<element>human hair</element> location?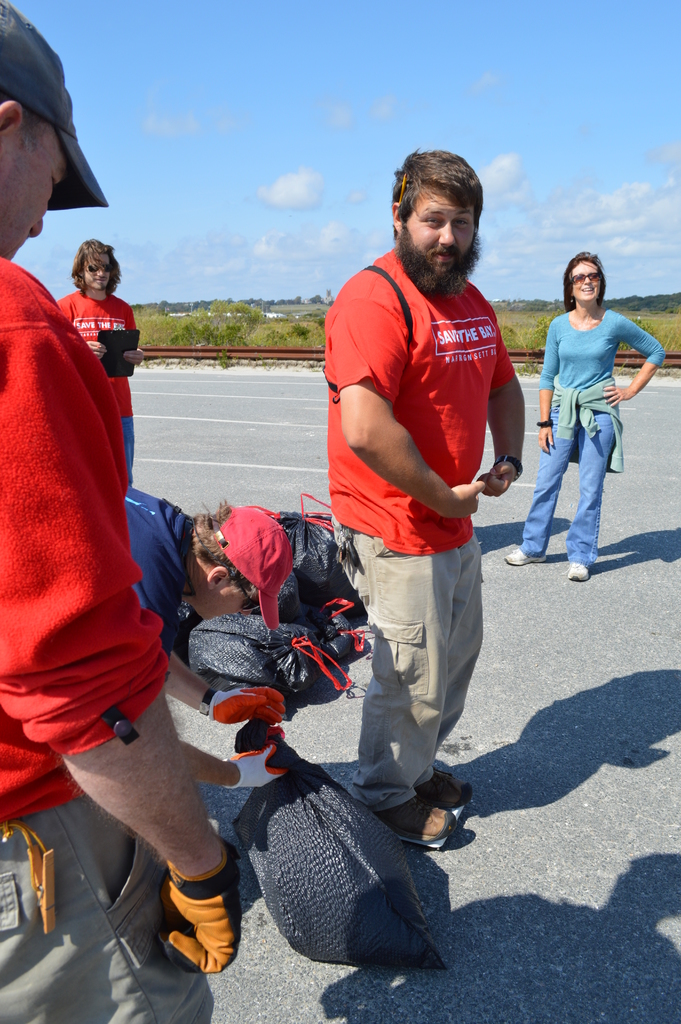
[564, 252, 607, 315]
